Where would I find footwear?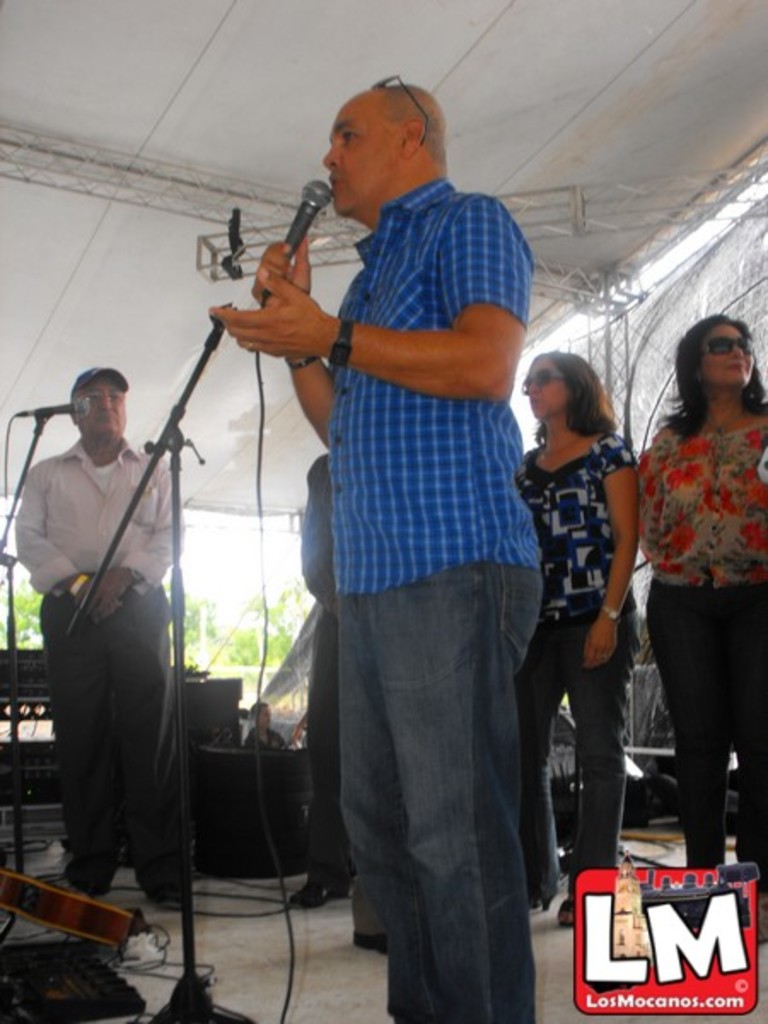
At [290, 877, 343, 908].
